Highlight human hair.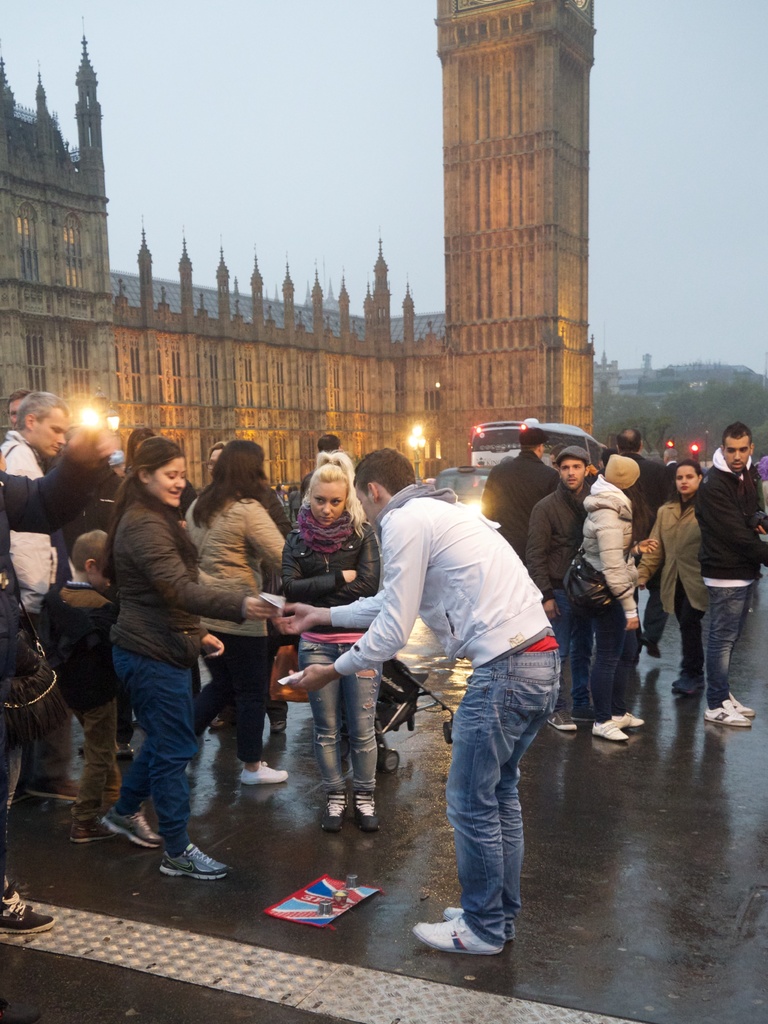
Highlighted region: left=519, top=448, right=538, bottom=455.
